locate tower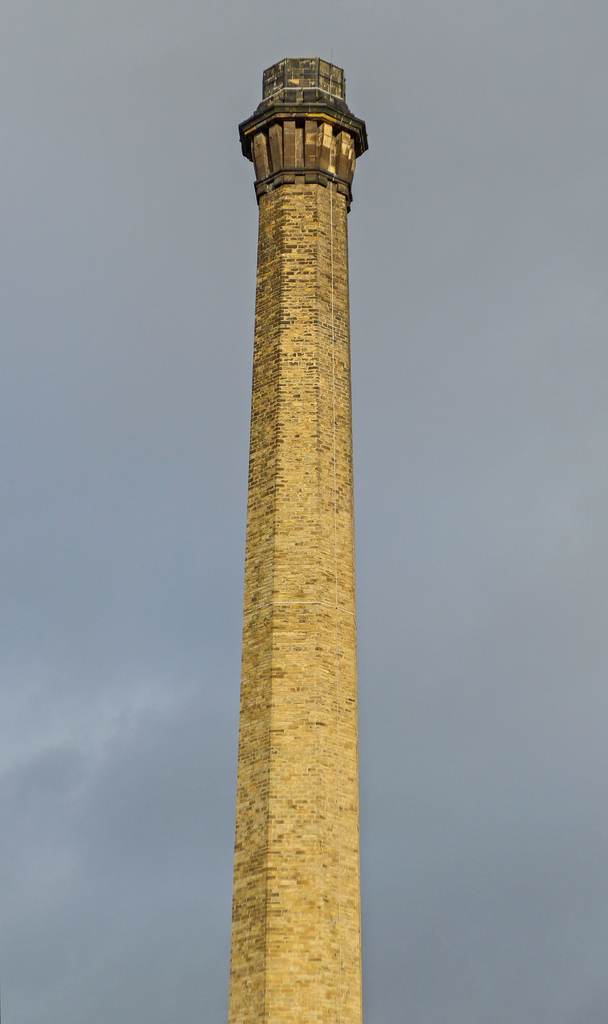
bbox=(219, 40, 386, 997)
